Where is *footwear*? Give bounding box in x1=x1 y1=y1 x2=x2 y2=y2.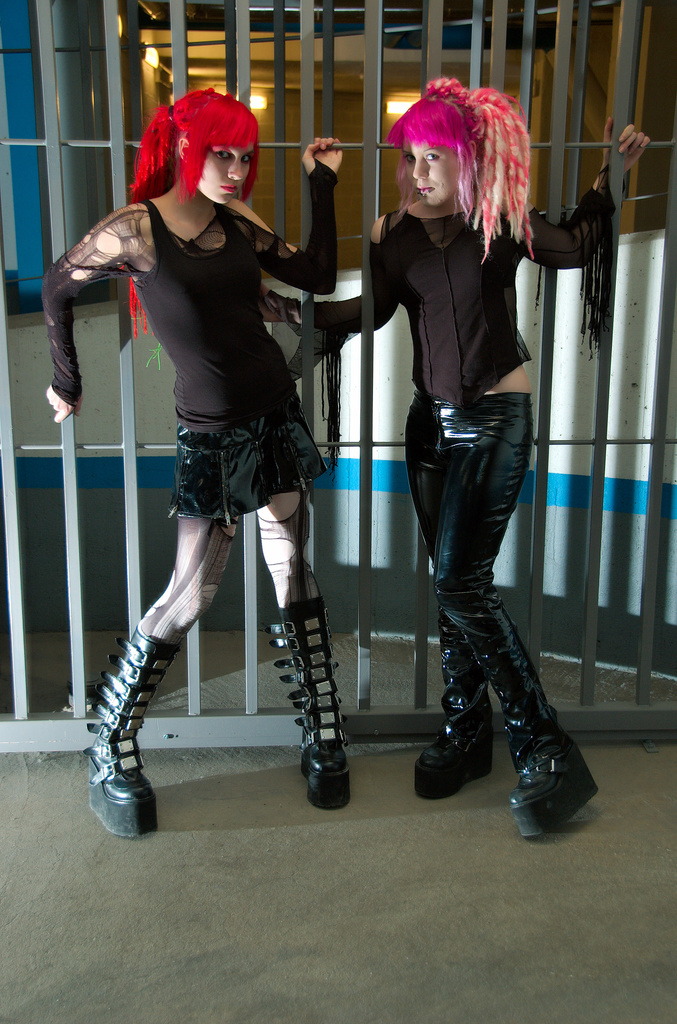
x1=411 y1=599 x2=500 y2=804.
